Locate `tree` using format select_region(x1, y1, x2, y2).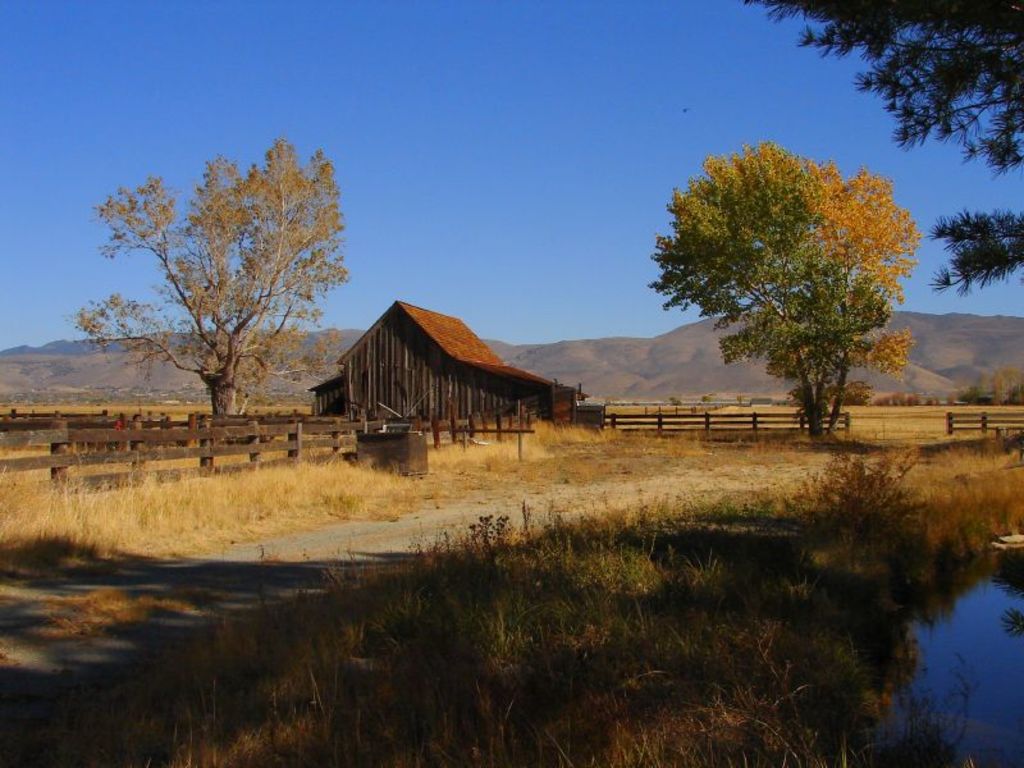
select_region(708, 0, 1023, 296).
